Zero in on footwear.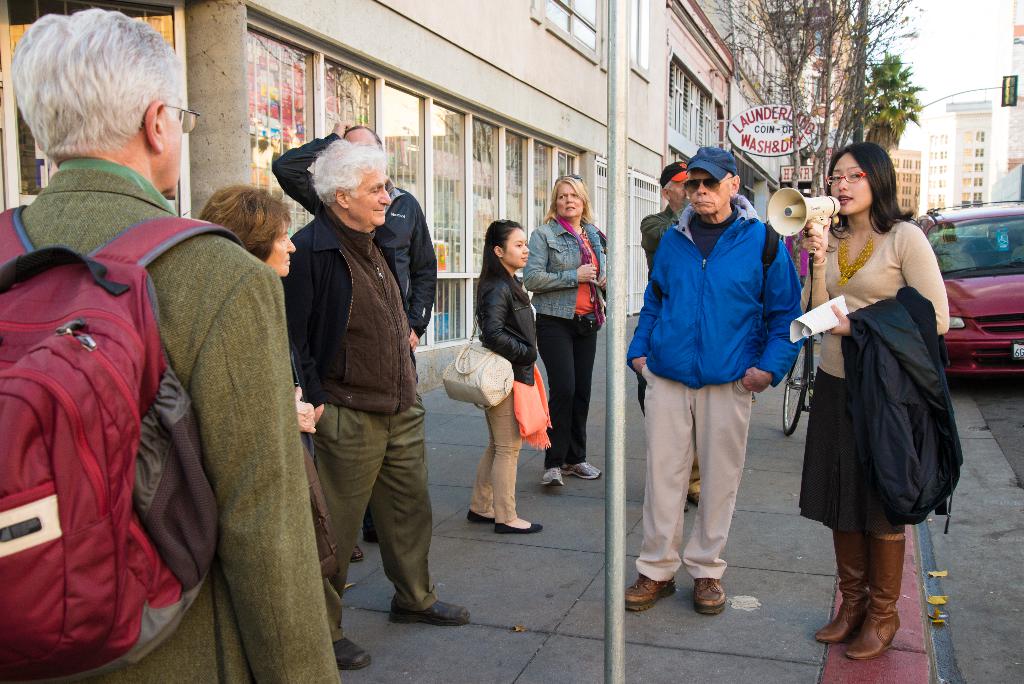
Zeroed in: <box>334,637,370,669</box>.
